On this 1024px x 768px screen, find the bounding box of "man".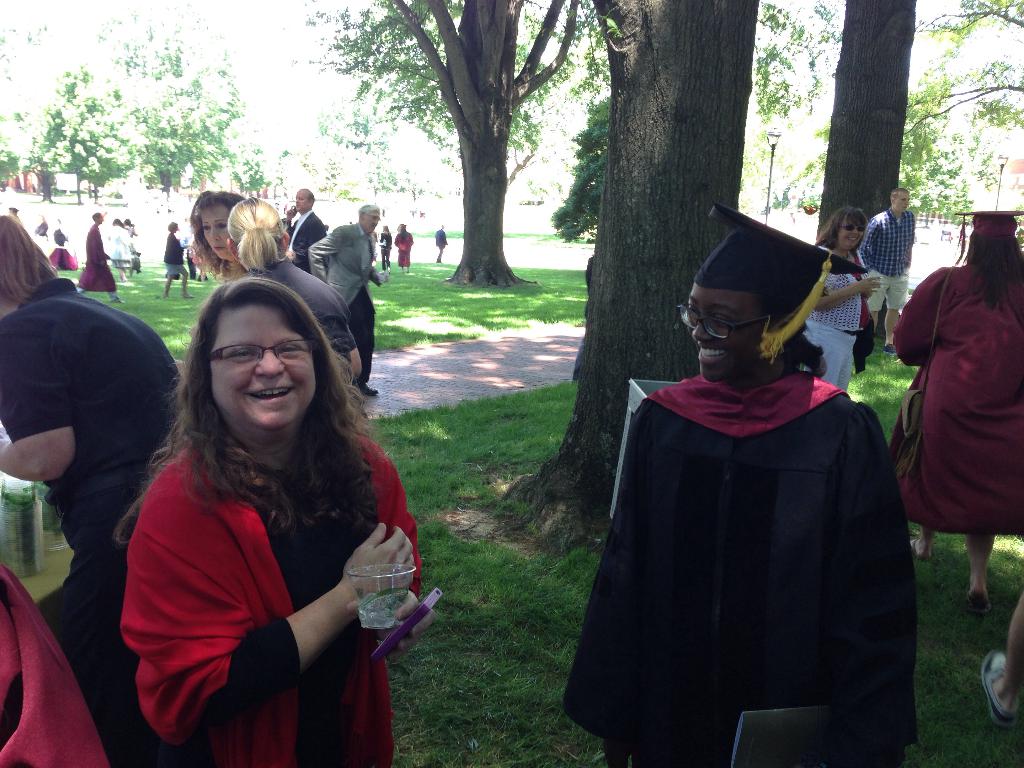
Bounding box: bbox=(78, 211, 128, 303).
